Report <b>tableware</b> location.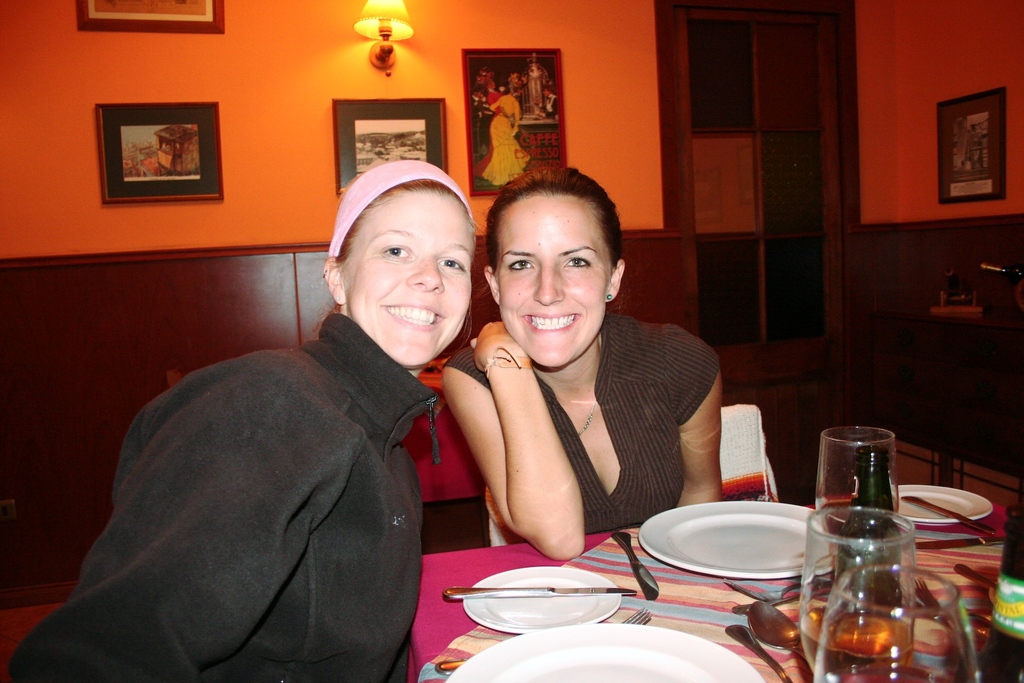
Report: crop(790, 508, 922, 682).
